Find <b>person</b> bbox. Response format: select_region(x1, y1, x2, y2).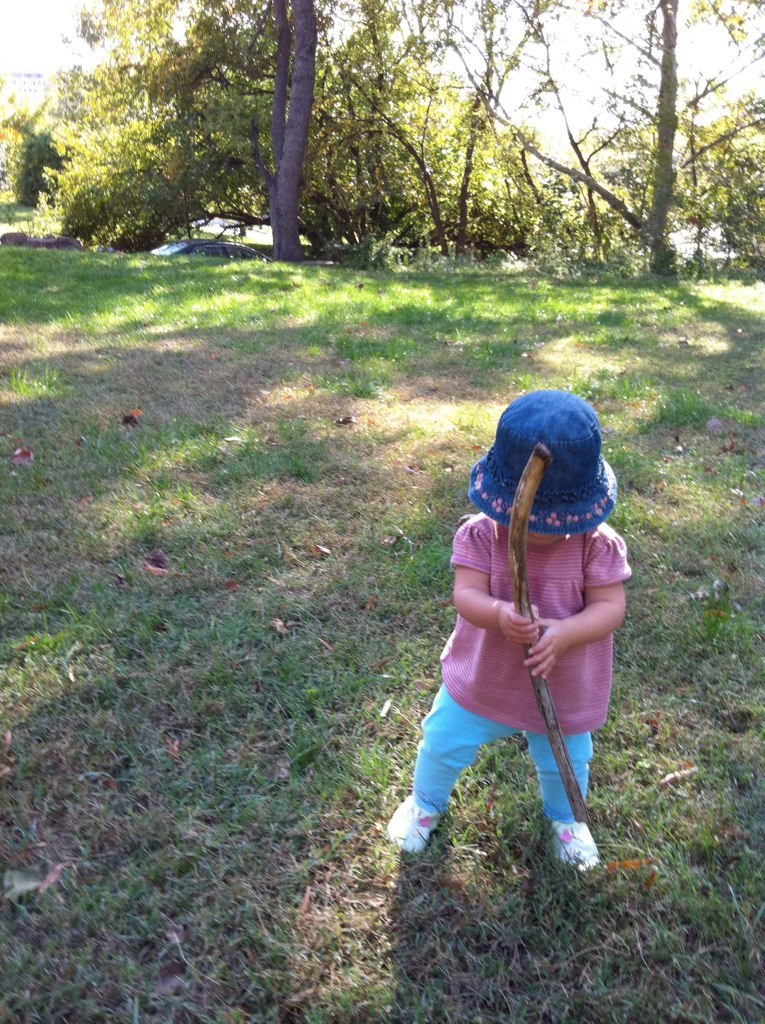
select_region(417, 355, 641, 886).
